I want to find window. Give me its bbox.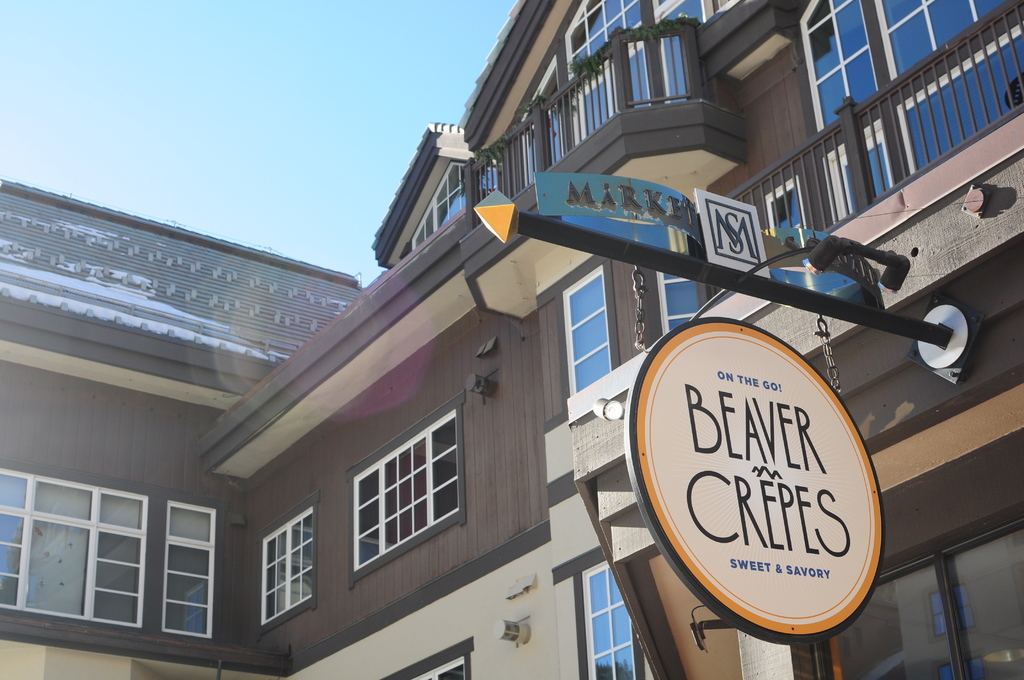
{"x1": 519, "y1": 58, "x2": 573, "y2": 191}.
